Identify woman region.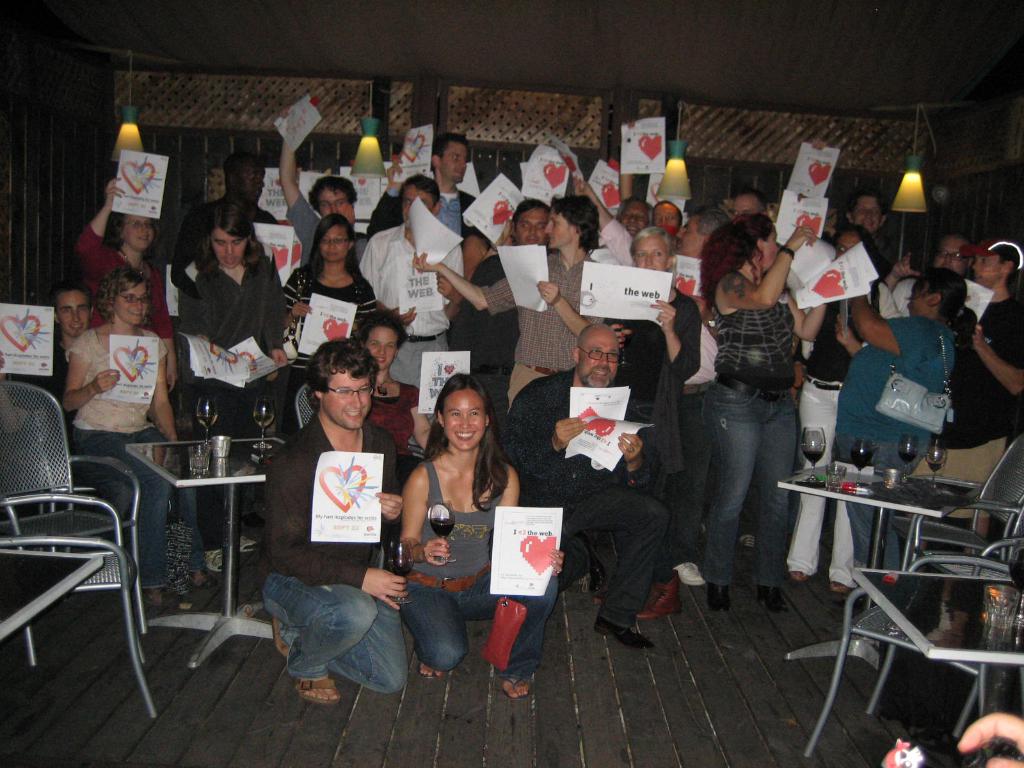
Region: <region>700, 210, 831, 609</region>.
